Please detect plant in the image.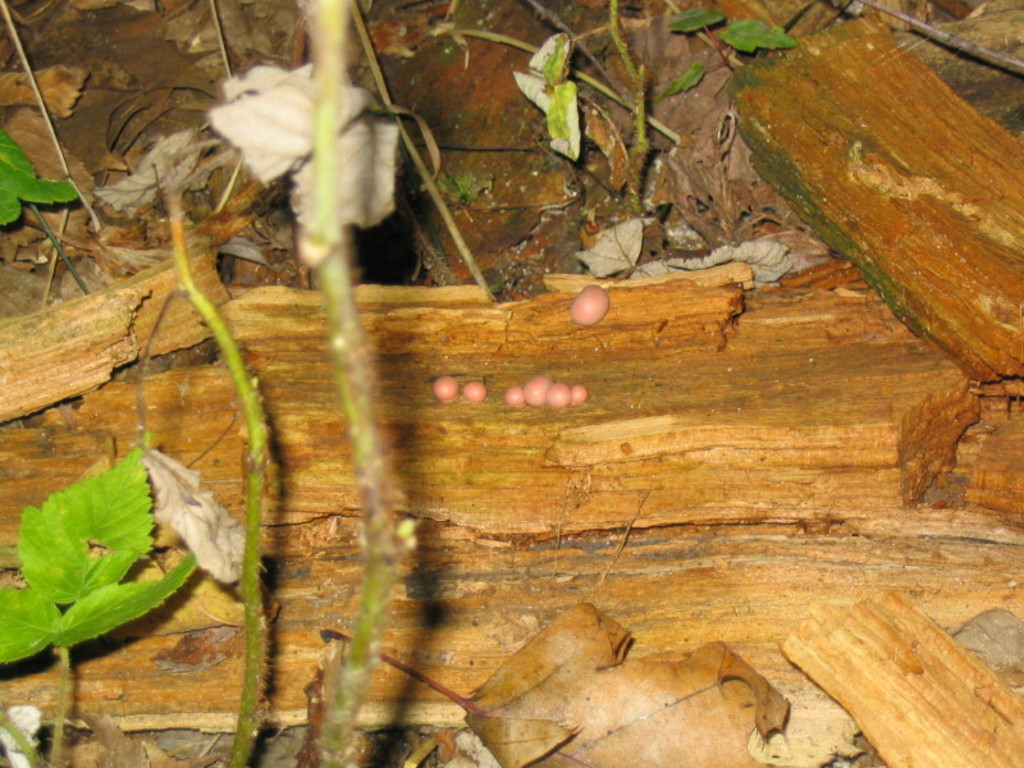
503, 22, 616, 155.
